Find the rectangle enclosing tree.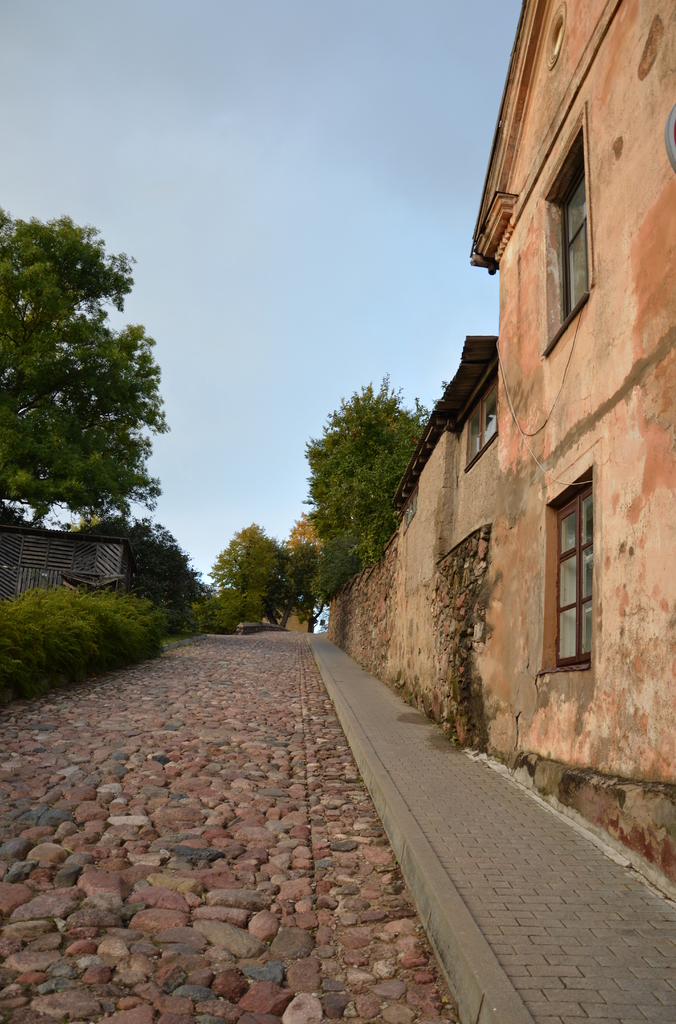
[0, 216, 170, 525].
